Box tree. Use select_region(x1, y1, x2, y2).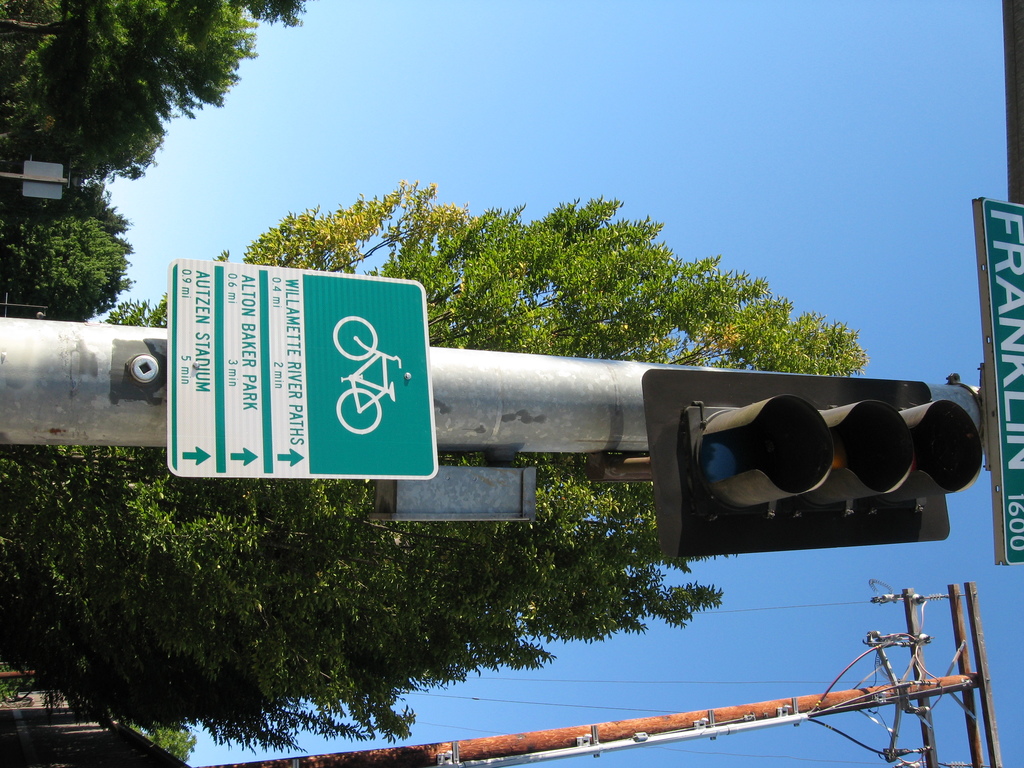
select_region(134, 719, 205, 767).
